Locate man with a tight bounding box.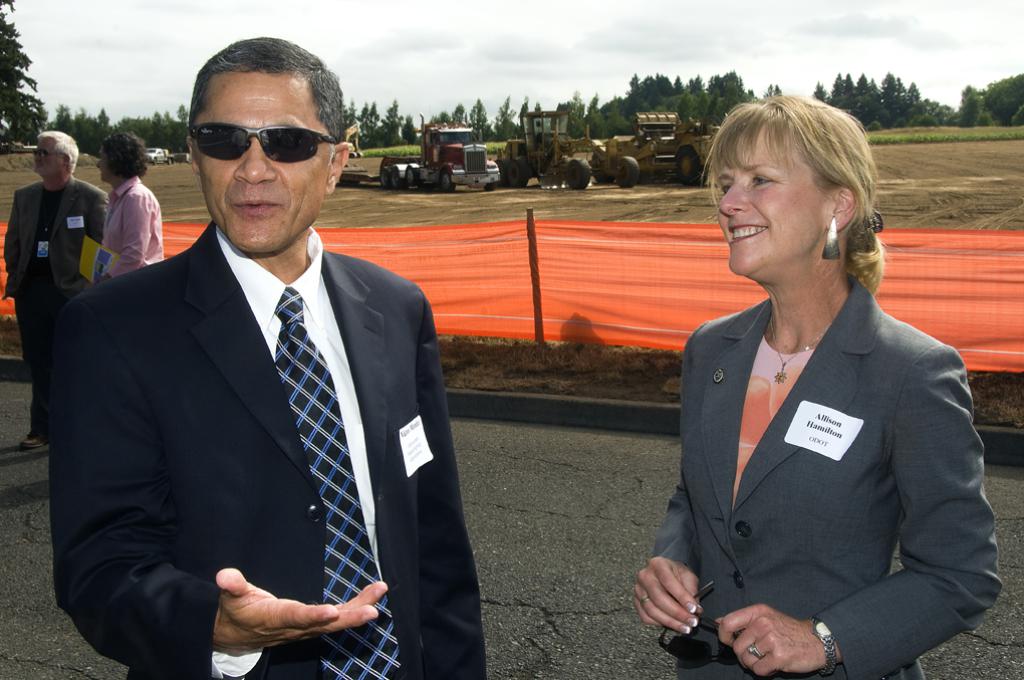
<bbox>1, 127, 112, 450</bbox>.
